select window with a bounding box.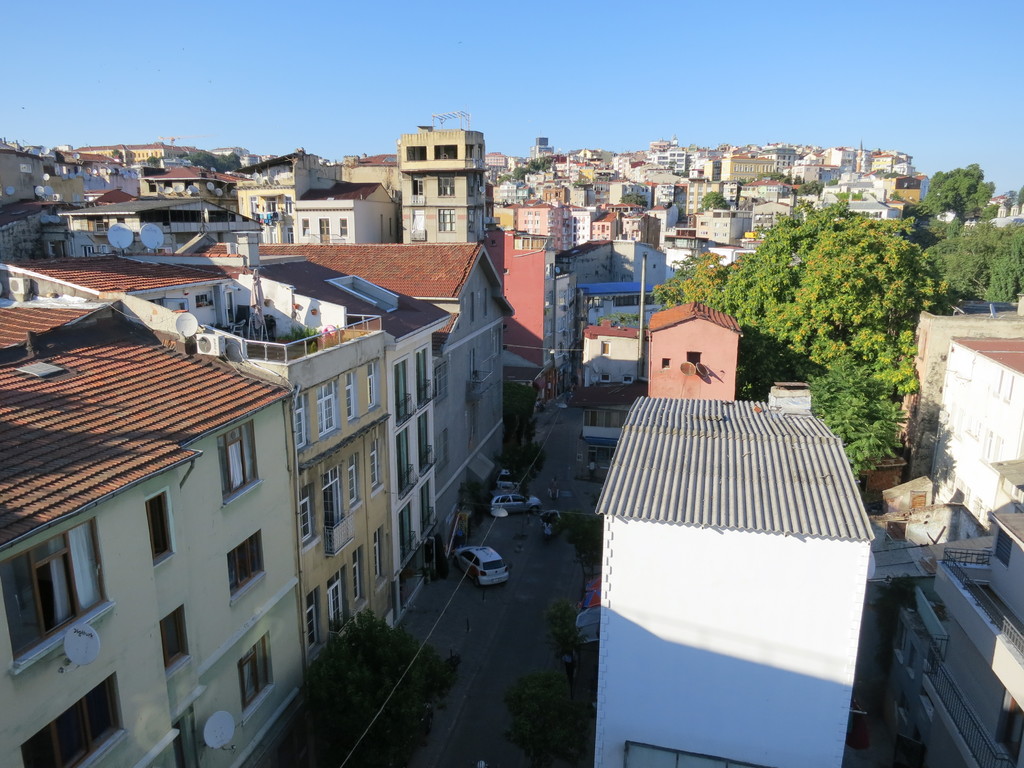
locate(307, 589, 320, 653).
